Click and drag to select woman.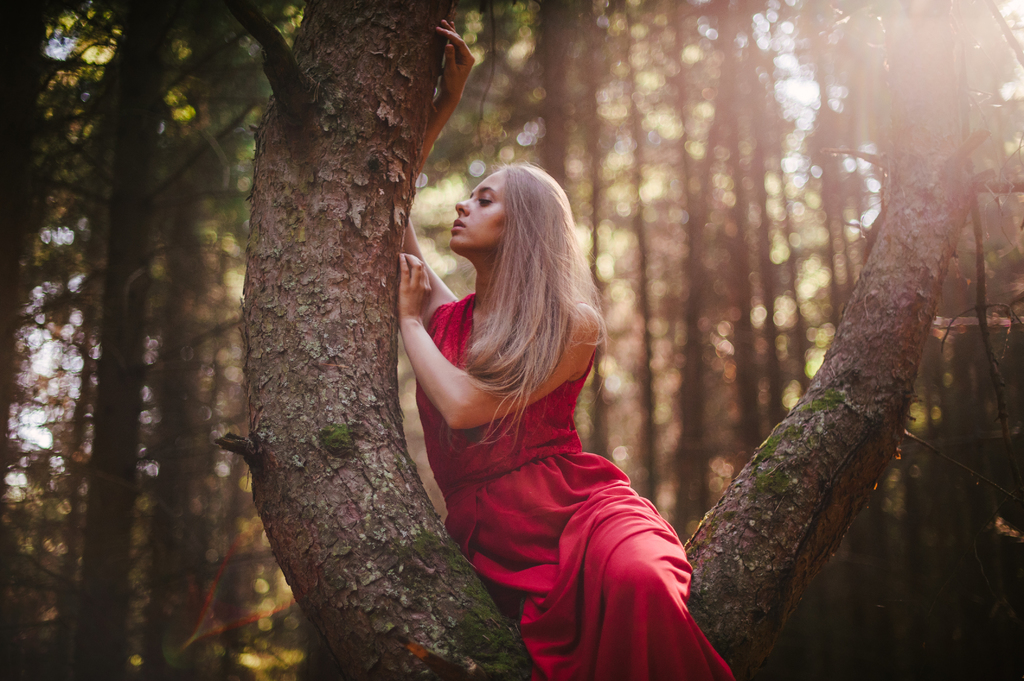
Selection: bbox(372, 139, 707, 676).
